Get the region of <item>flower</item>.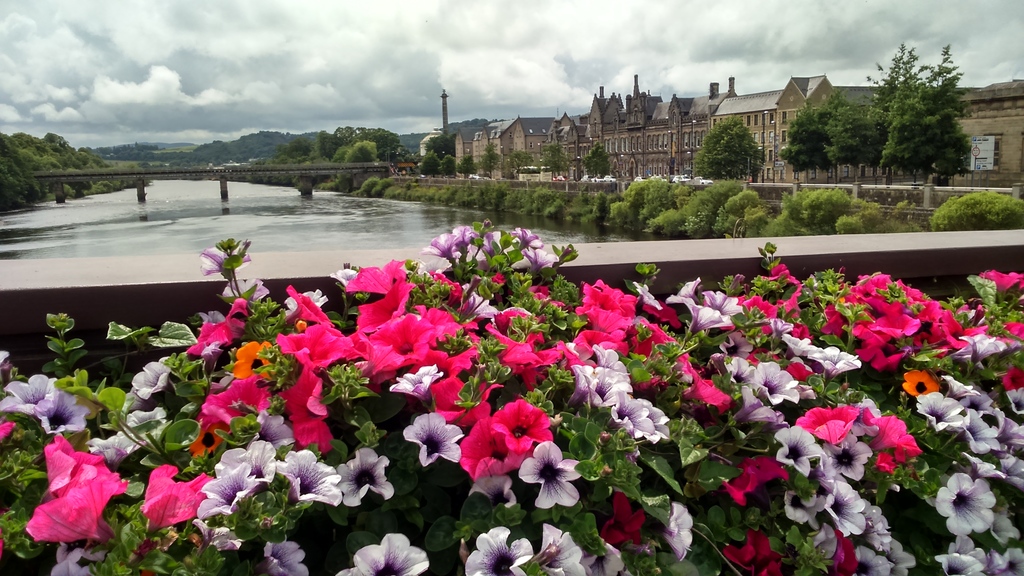
{"left": 538, "top": 525, "right": 580, "bottom": 575}.
